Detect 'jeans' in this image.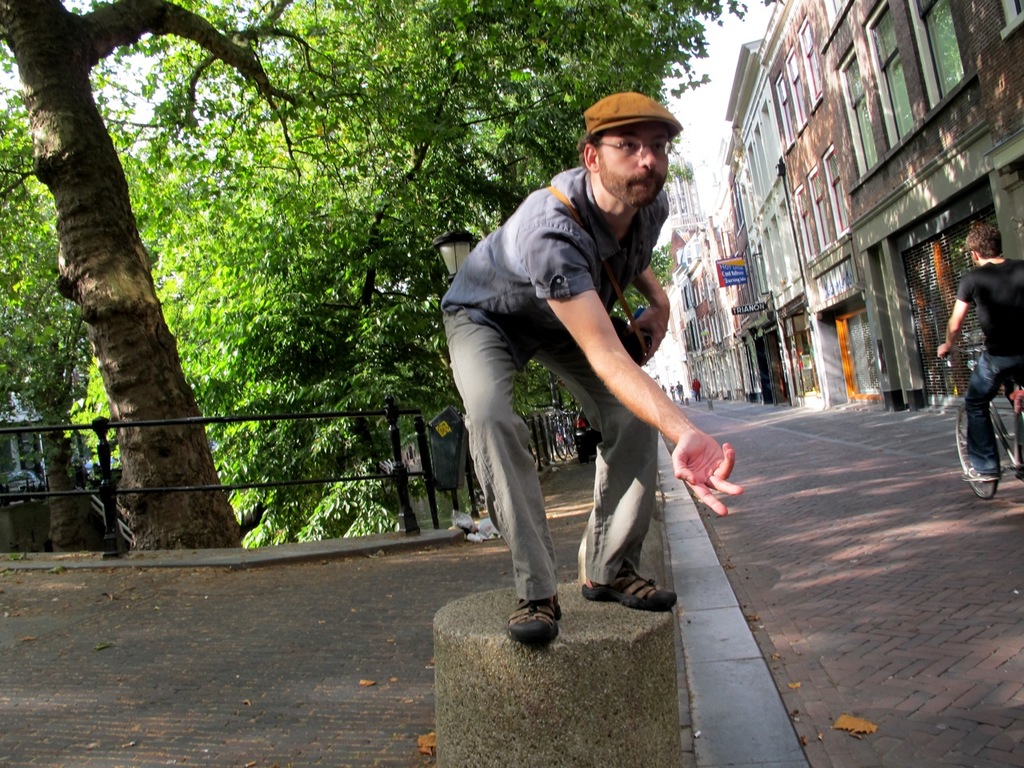
Detection: x1=967 y1=351 x2=1023 y2=473.
